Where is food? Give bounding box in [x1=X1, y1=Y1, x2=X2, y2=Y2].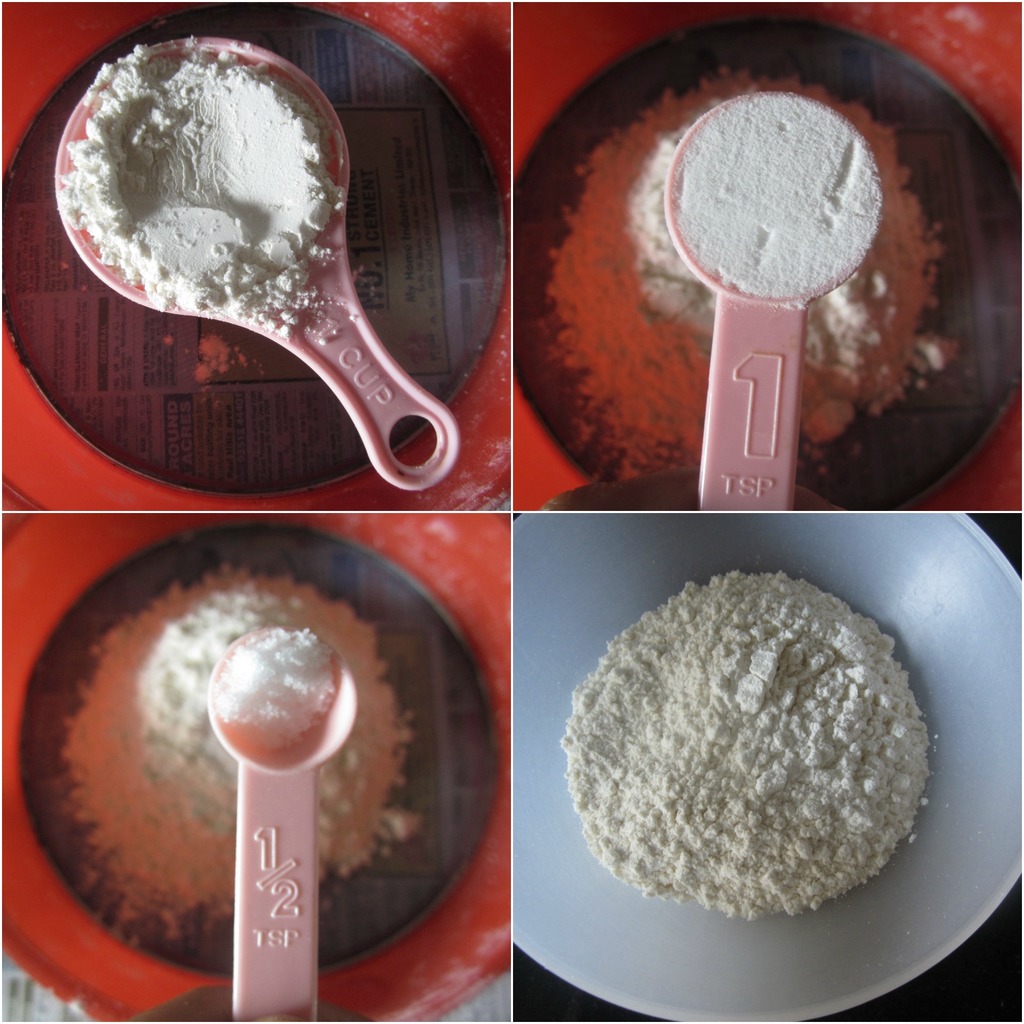
[x1=669, y1=93, x2=886, y2=298].
